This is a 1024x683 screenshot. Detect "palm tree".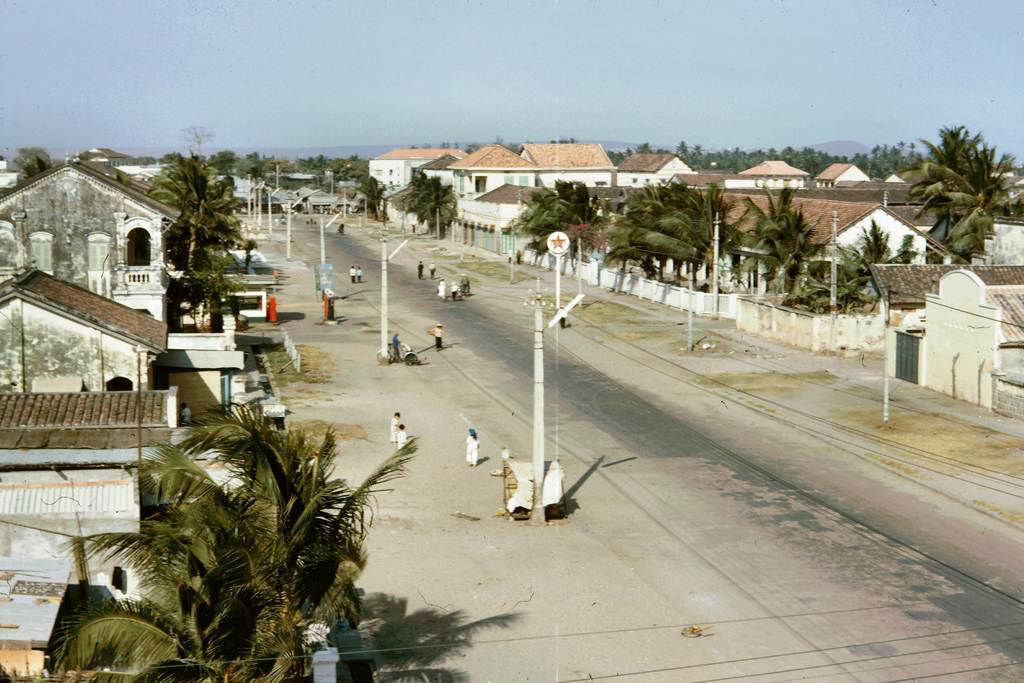
bbox=[496, 170, 607, 258].
